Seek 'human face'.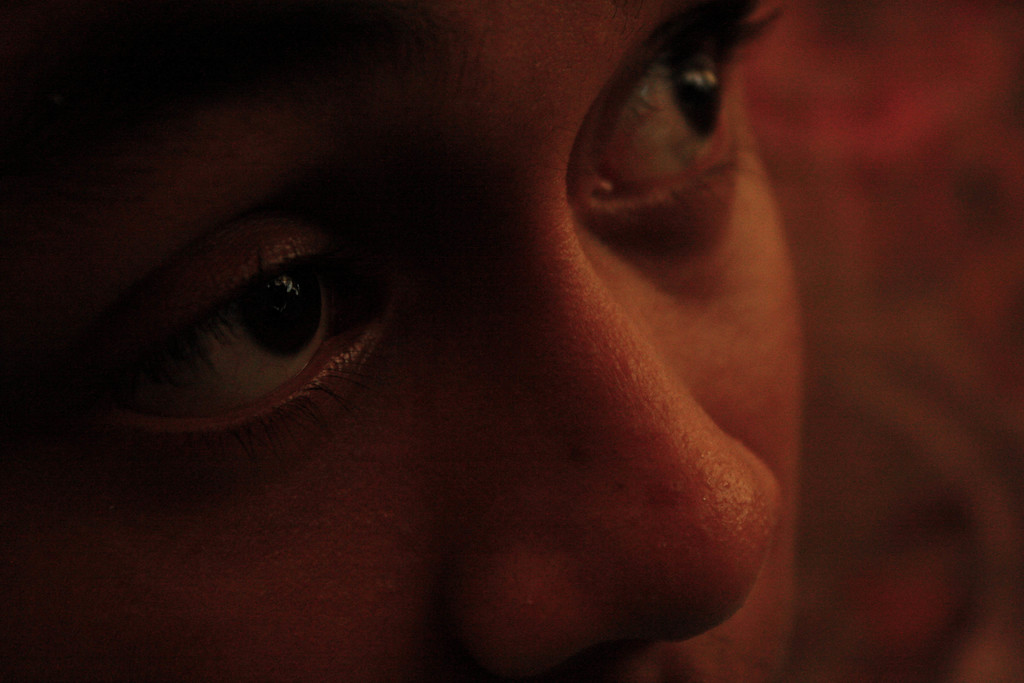
locate(6, 0, 806, 682).
